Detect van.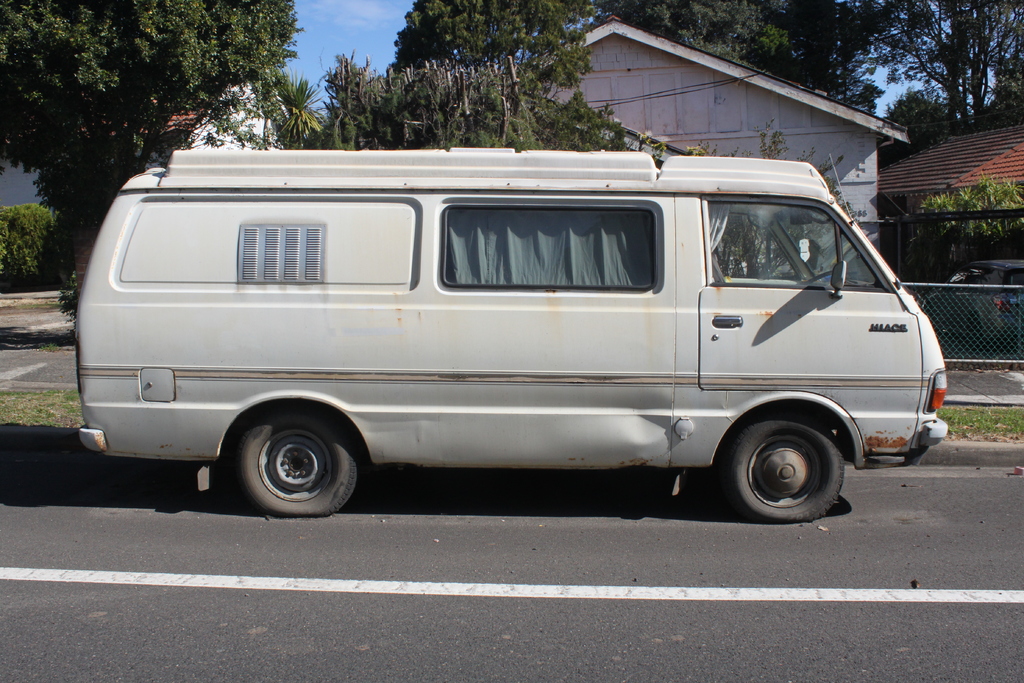
Detected at [78,149,951,523].
